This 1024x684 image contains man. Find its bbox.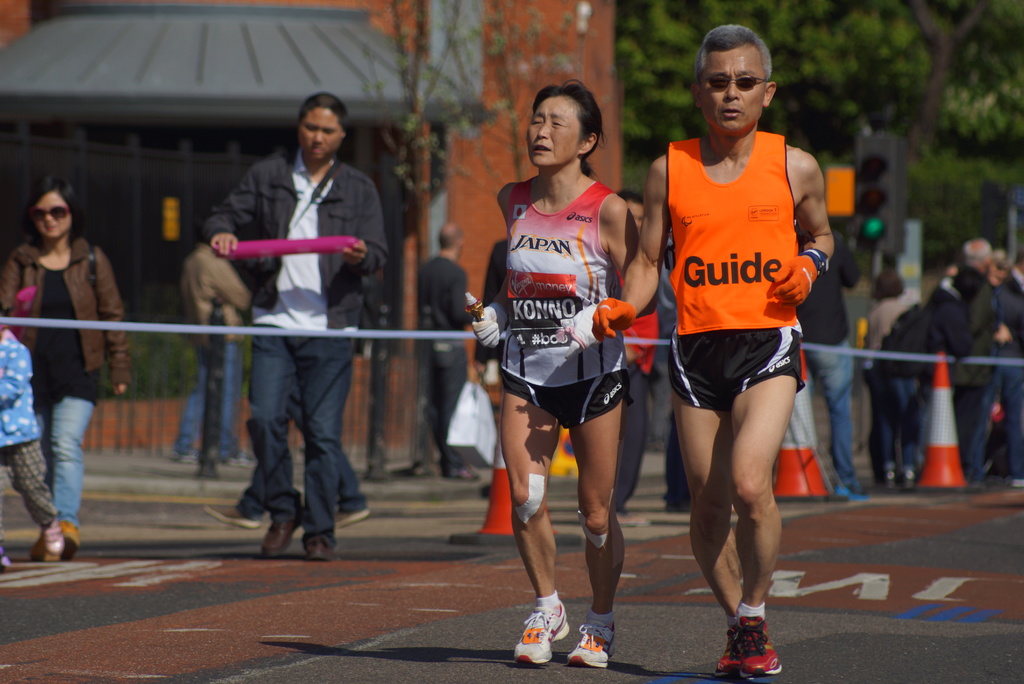
(940, 241, 1004, 489).
